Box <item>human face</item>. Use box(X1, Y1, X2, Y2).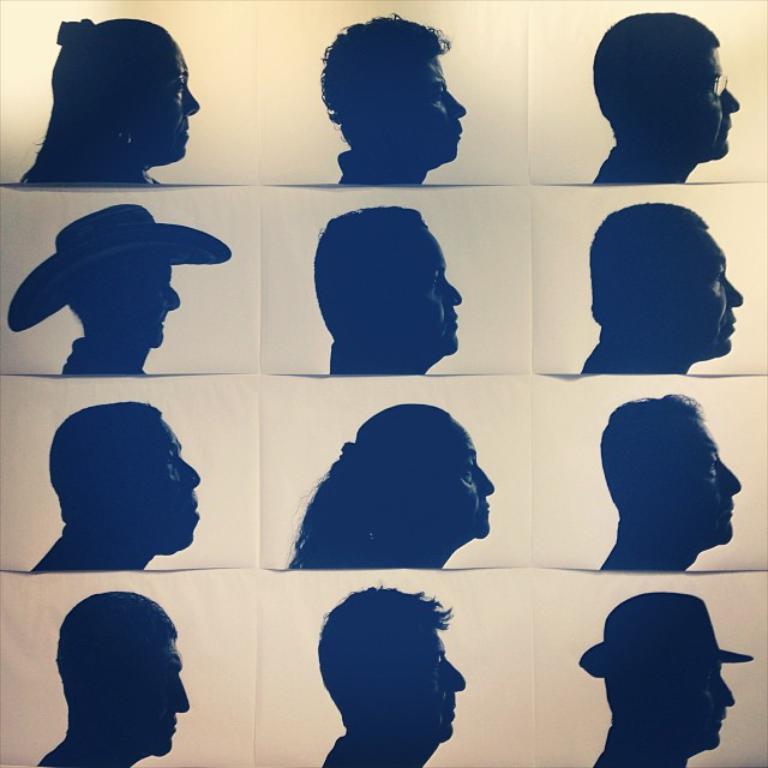
box(647, 418, 742, 541).
